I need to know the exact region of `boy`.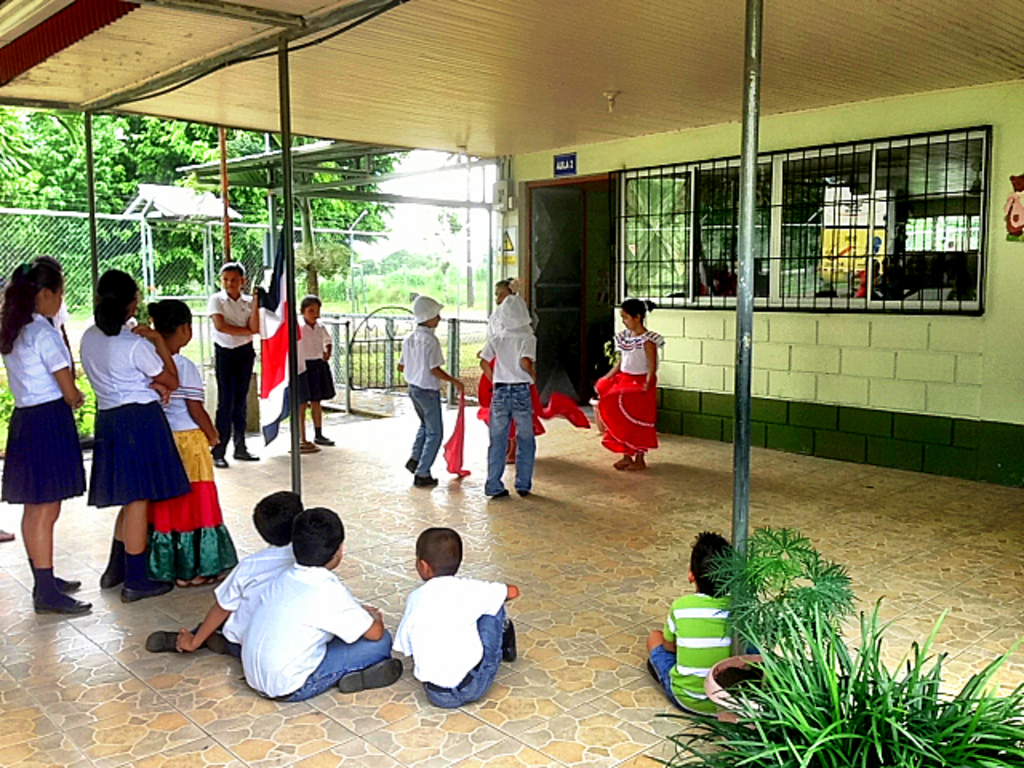
Region: box=[653, 528, 747, 723].
